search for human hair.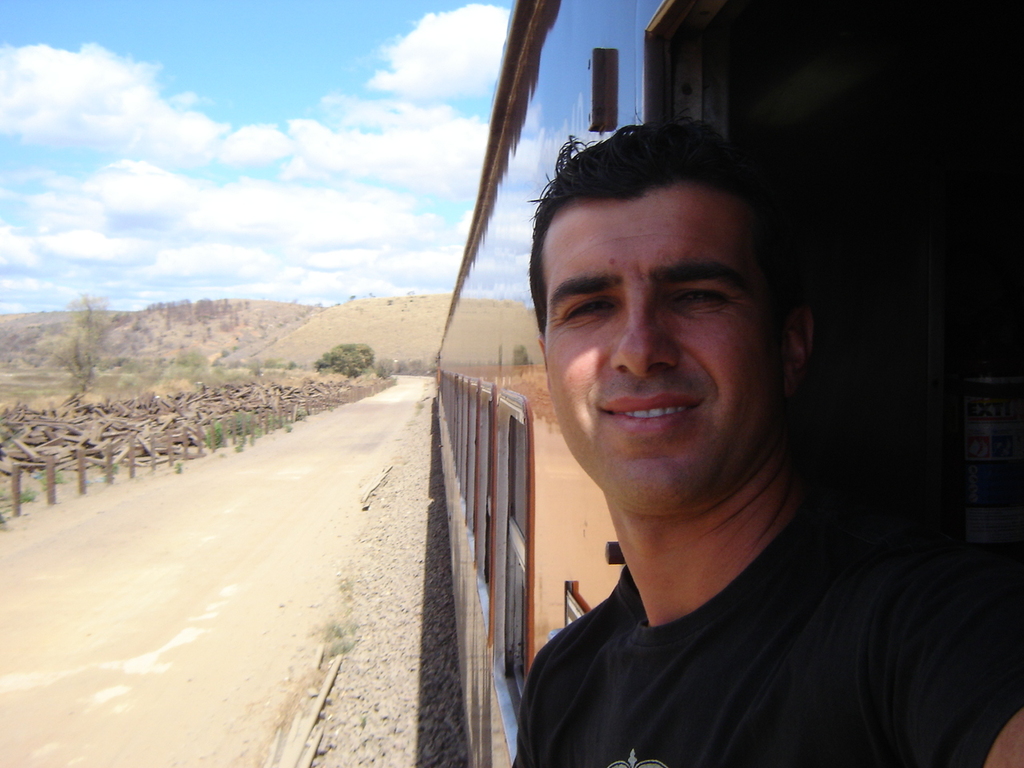
Found at rect(518, 108, 783, 332).
